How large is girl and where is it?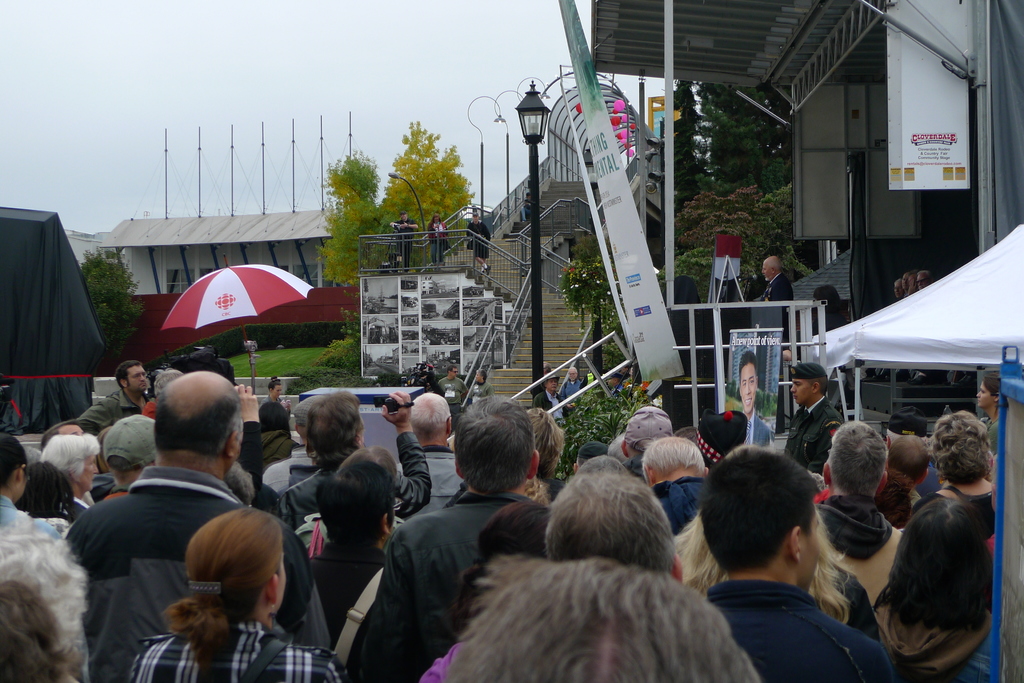
Bounding box: crop(131, 504, 346, 682).
